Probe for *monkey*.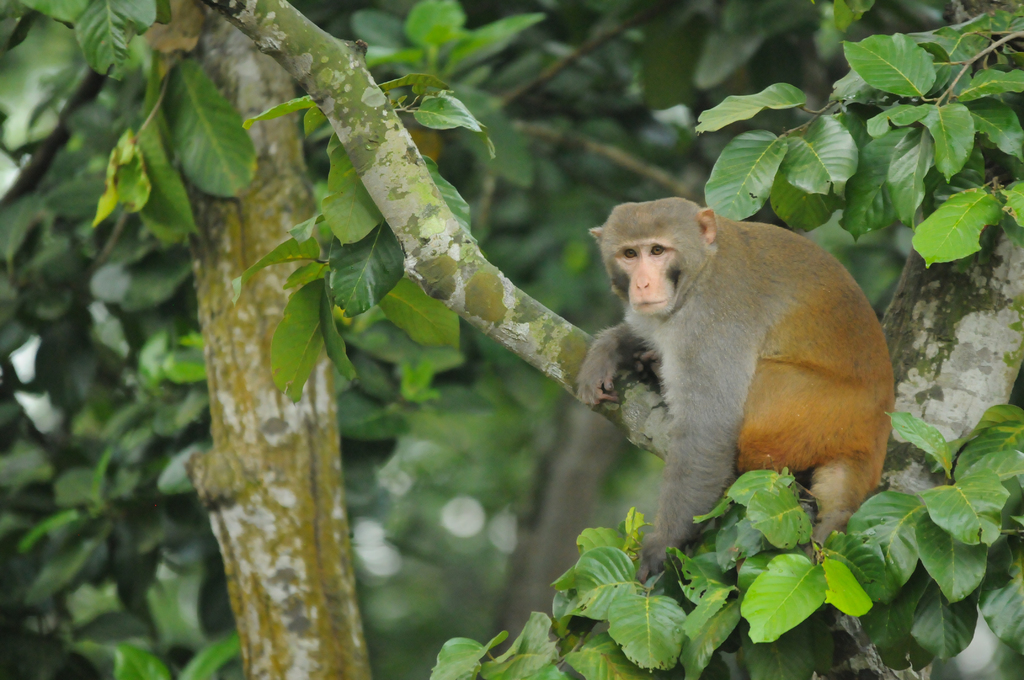
Probe result: {"x1": 568, "y1": 195, "x2": 922, "y2": 565}.
